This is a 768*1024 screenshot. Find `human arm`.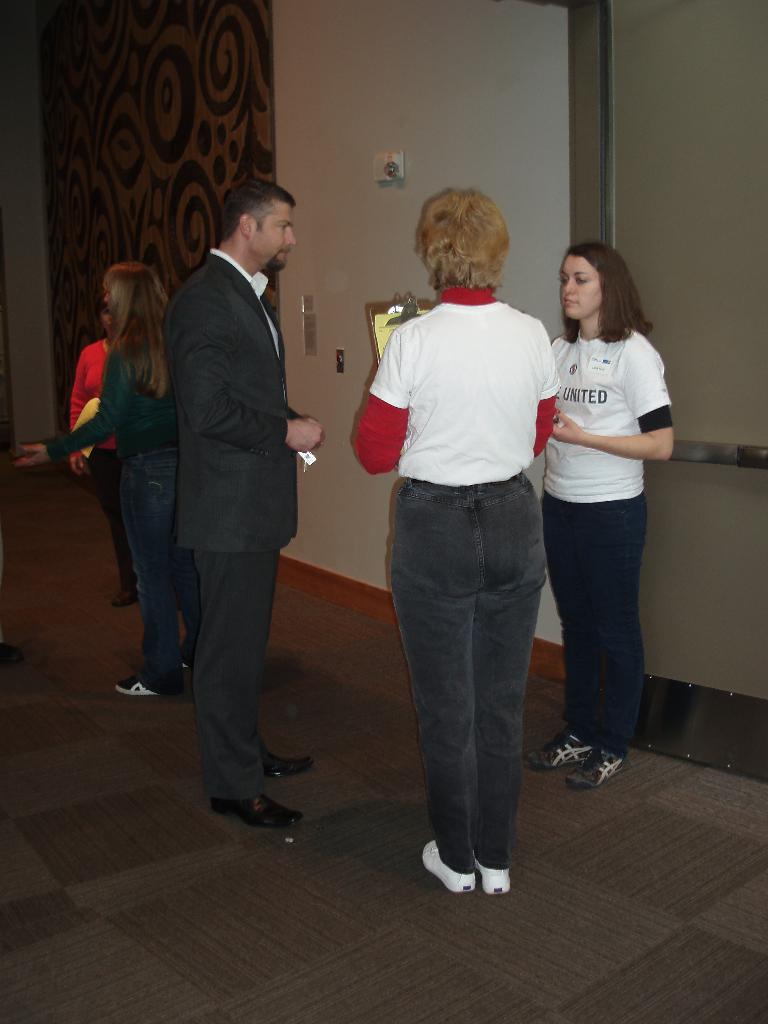
Bounding box: Rect(543, 335, 679, 466).
